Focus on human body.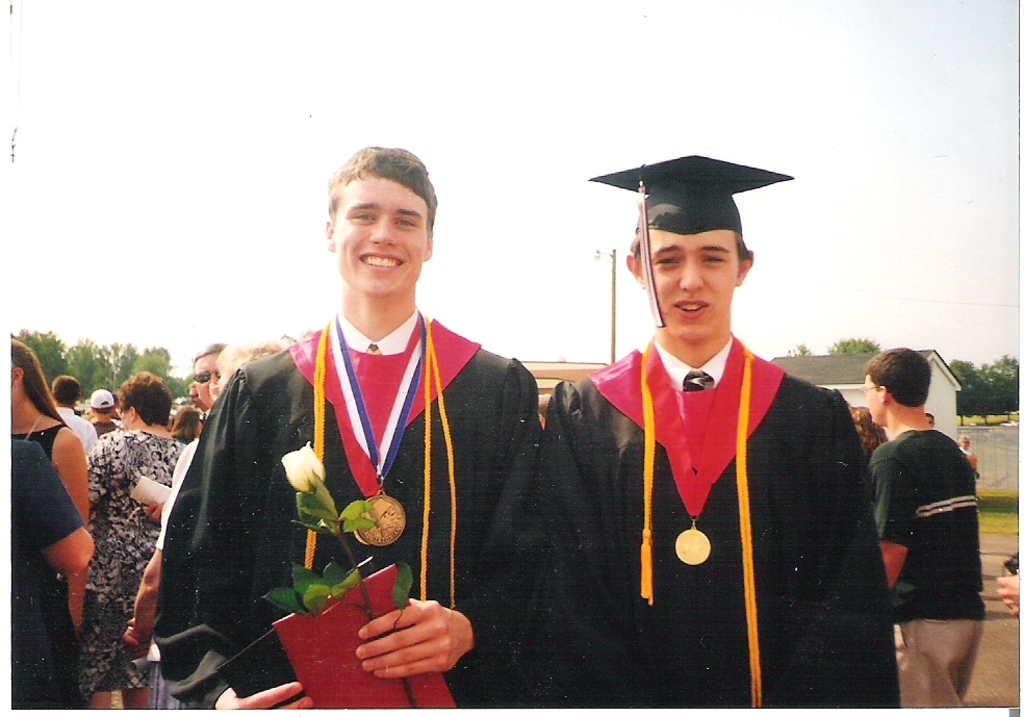
Focused at (left=880, top=357, right=1006, bottom=703).
